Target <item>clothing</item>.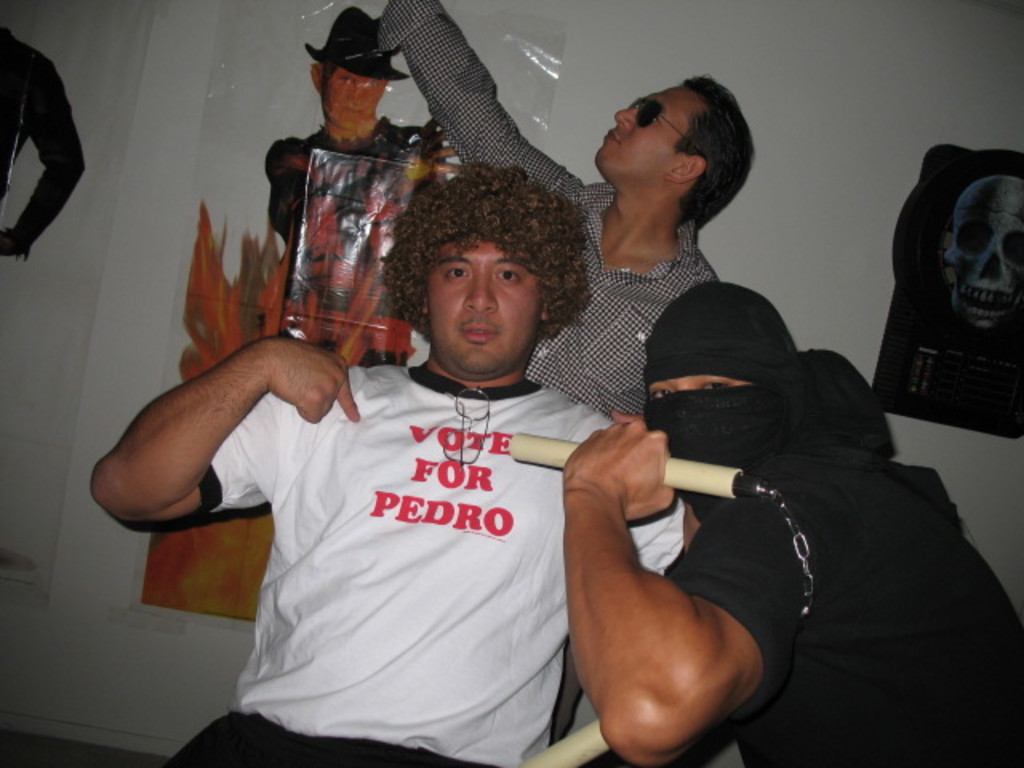
Target region: 381, 0, 722, 424.
